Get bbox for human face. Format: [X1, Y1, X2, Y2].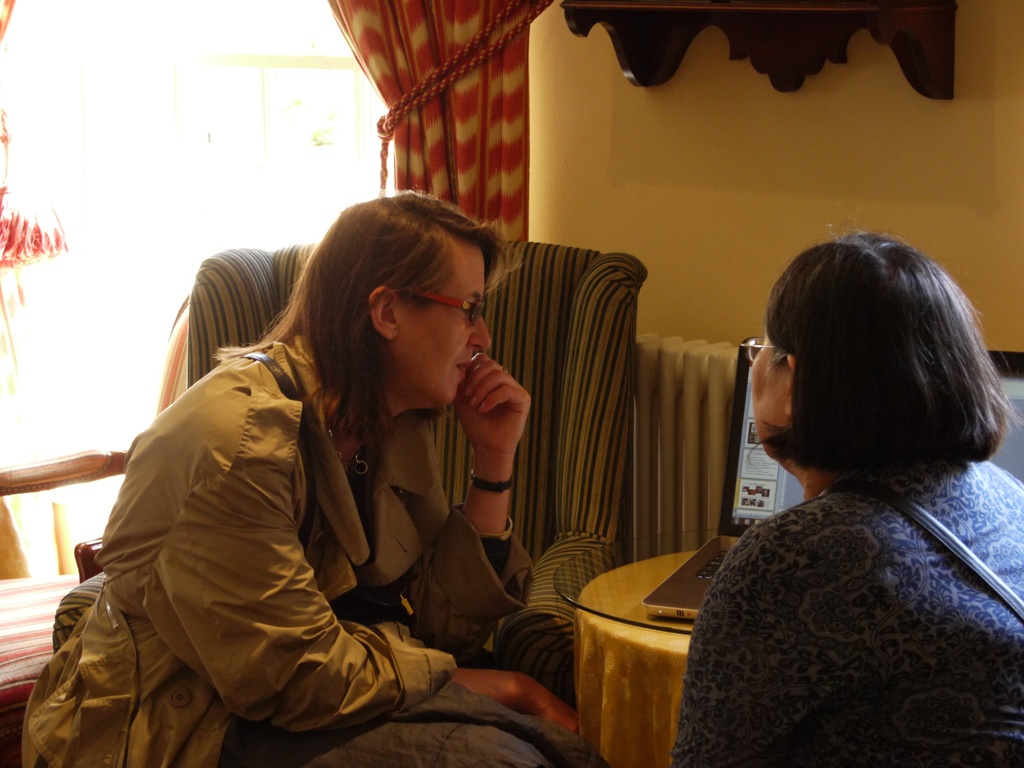
[749, 332, 788, 431].
